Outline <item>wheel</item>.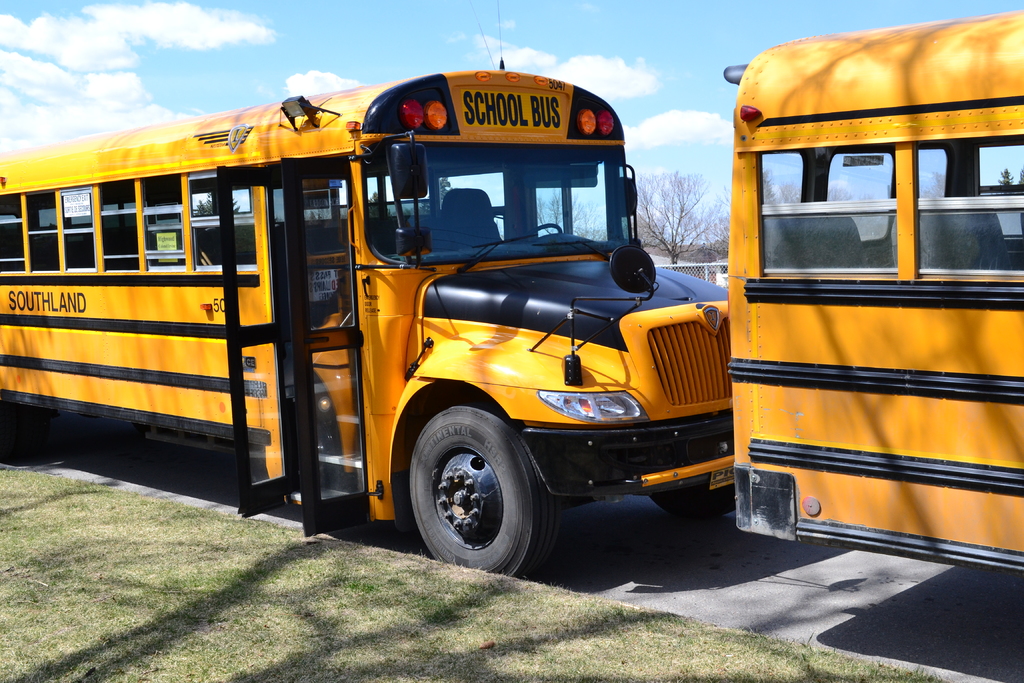
Outline: 525 219 565 242.
